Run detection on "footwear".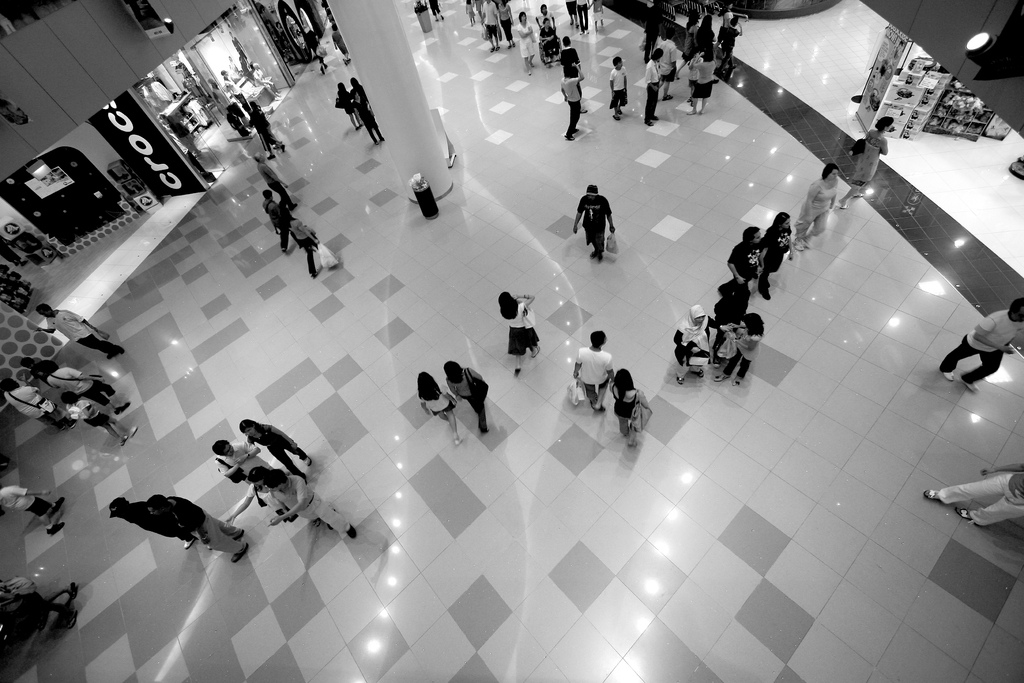
Result: [793,236,803,252].
